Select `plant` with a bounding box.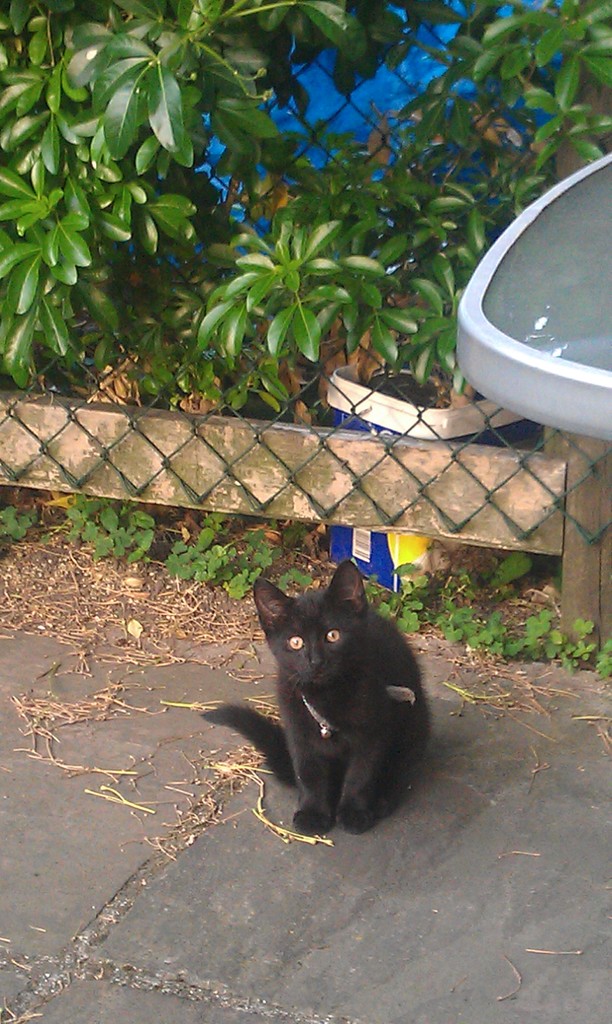
<box>430,556,520,655</box>.
